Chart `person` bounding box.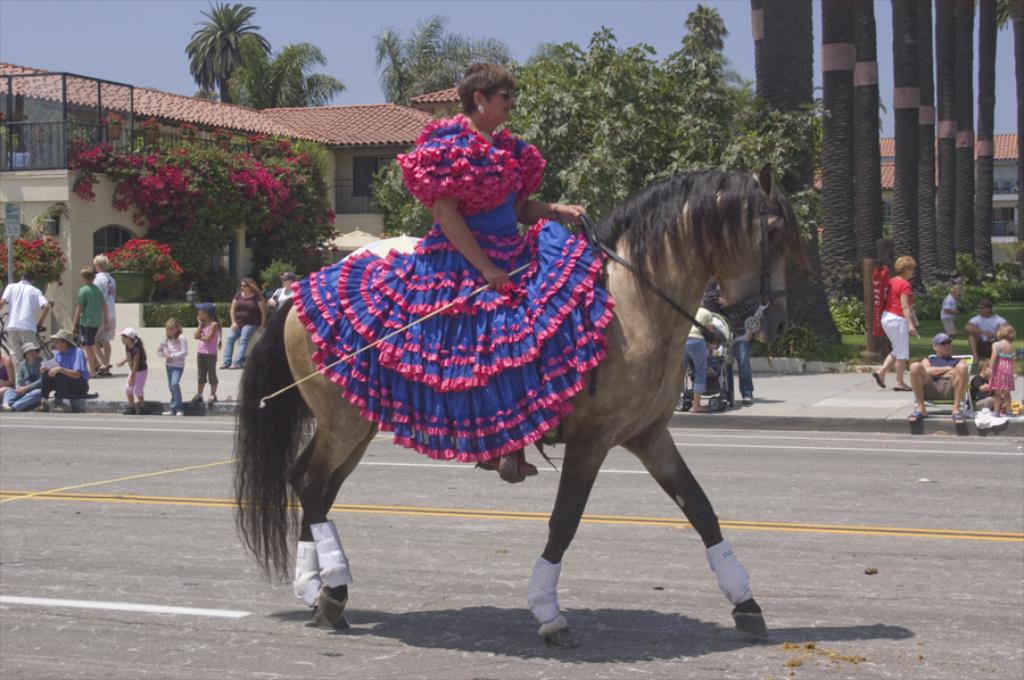
Charted: BBox(156, 314, 188, 416).
